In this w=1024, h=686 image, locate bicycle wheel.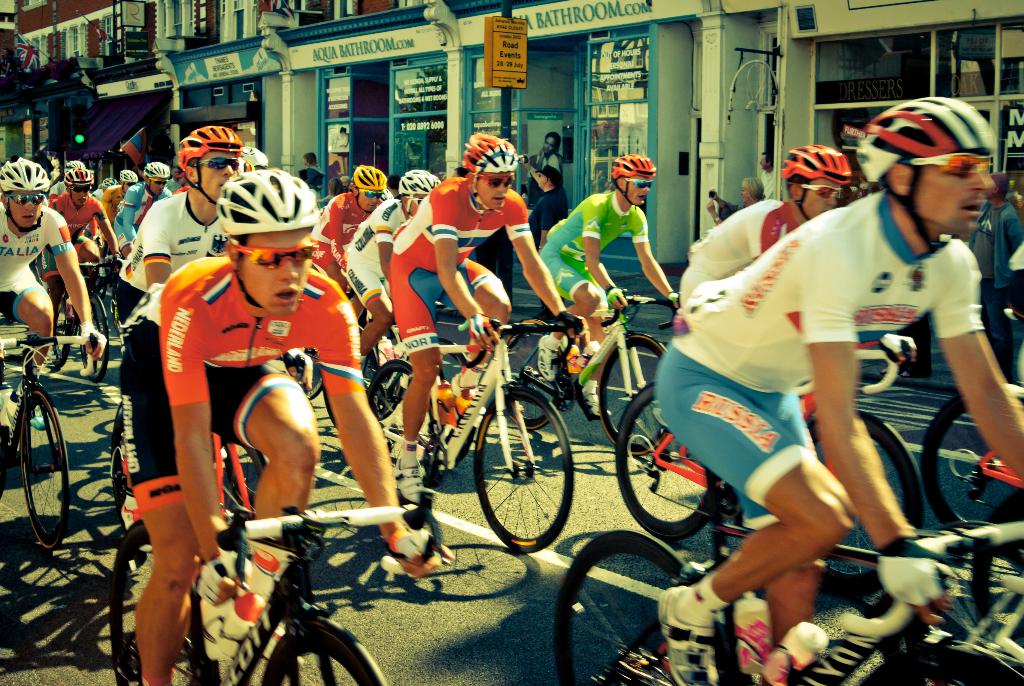
Bounding box: box(813, 413, 921, 601).
